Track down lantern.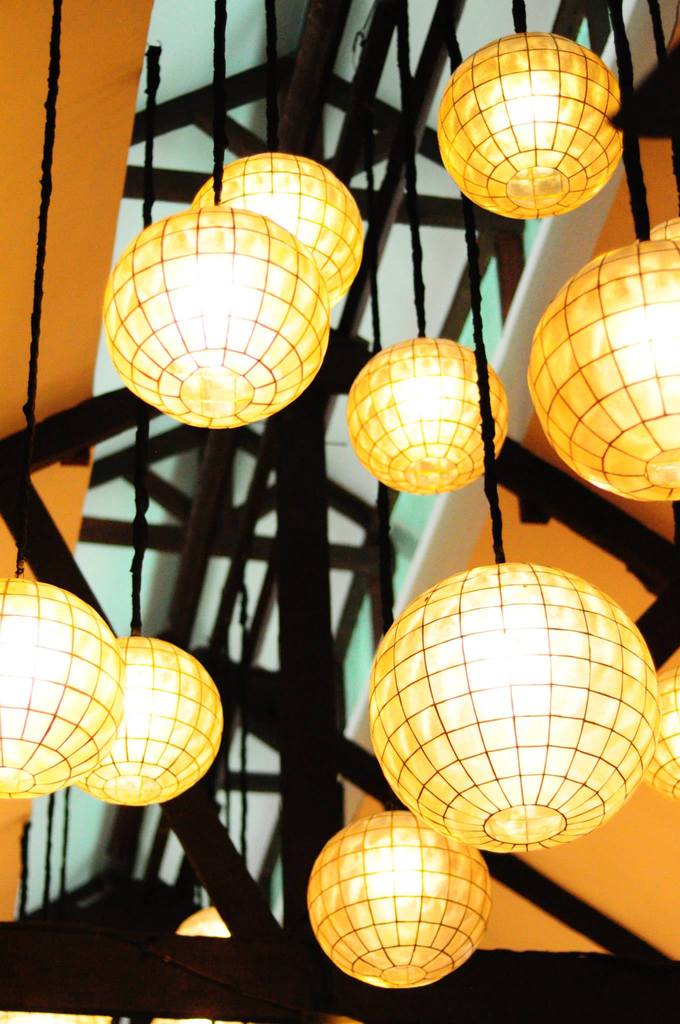
Tracked to select_region(190, 152, 362, 295).
